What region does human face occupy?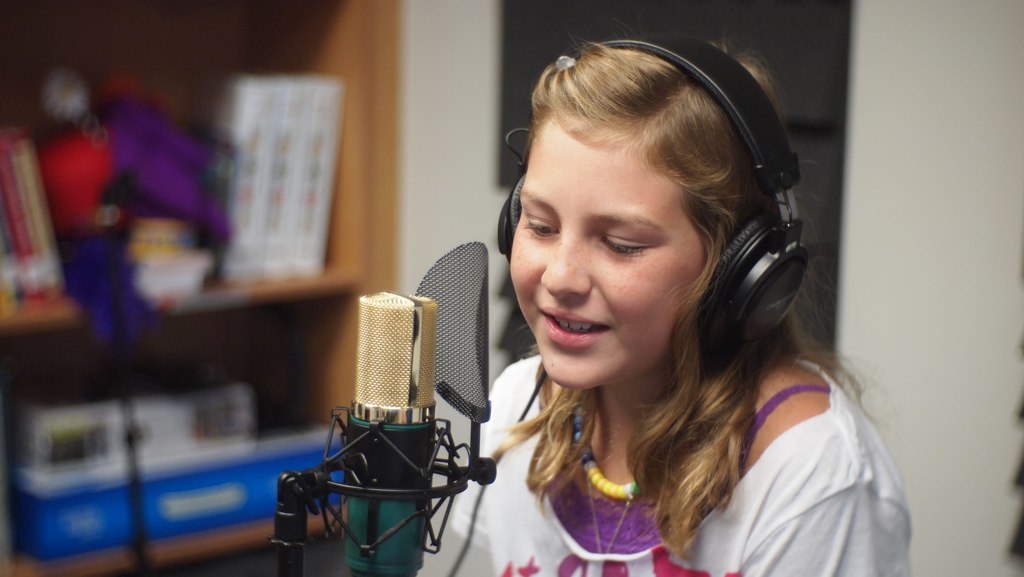
496:122:726:406.
